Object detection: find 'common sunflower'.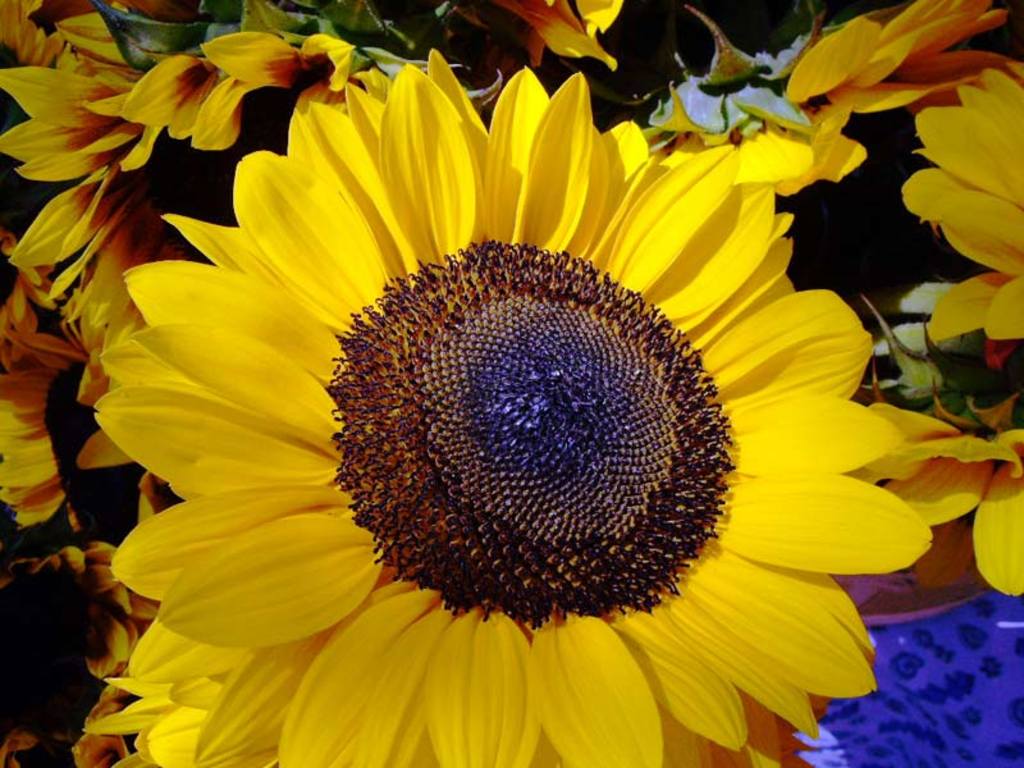
bbox=[93, 51, 929, 767].
